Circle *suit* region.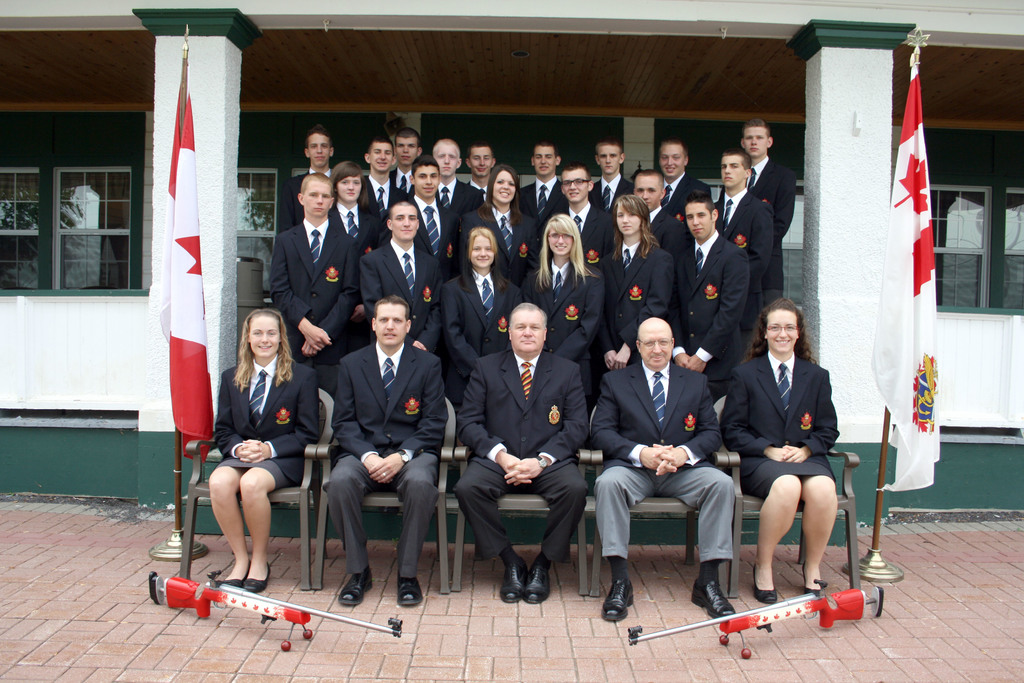
Region: {"x1": 359, "y1": 175, "x2": 406, "y2": 238}.
